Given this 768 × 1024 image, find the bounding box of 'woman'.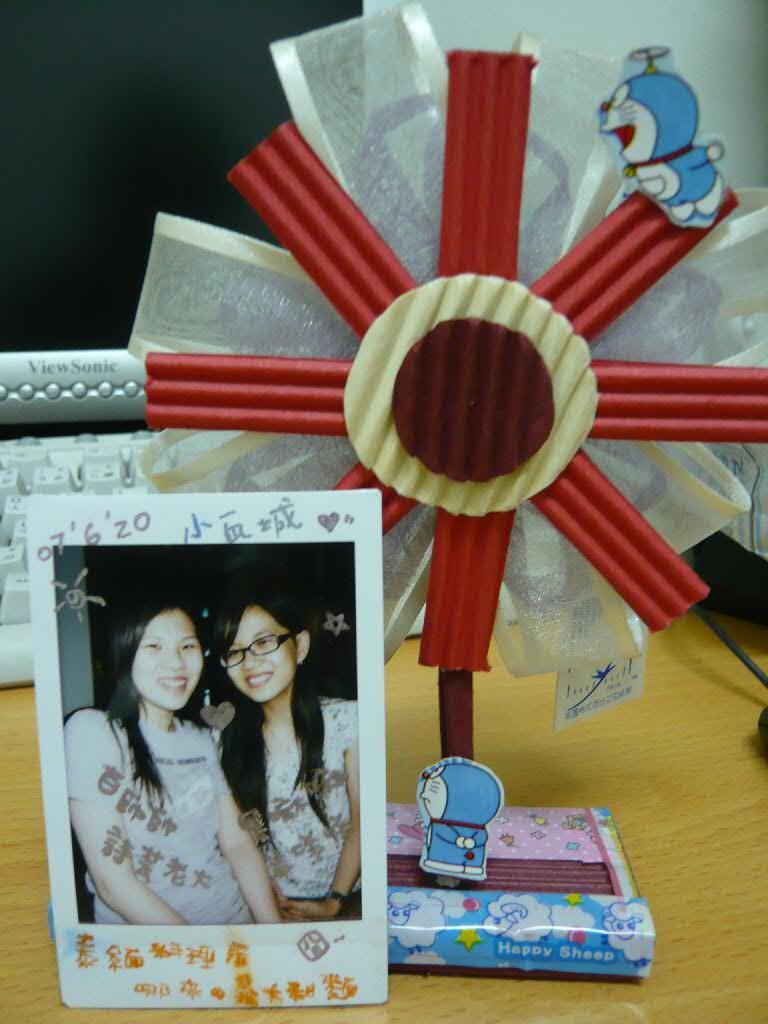
box(217, 589, 371, 924).
